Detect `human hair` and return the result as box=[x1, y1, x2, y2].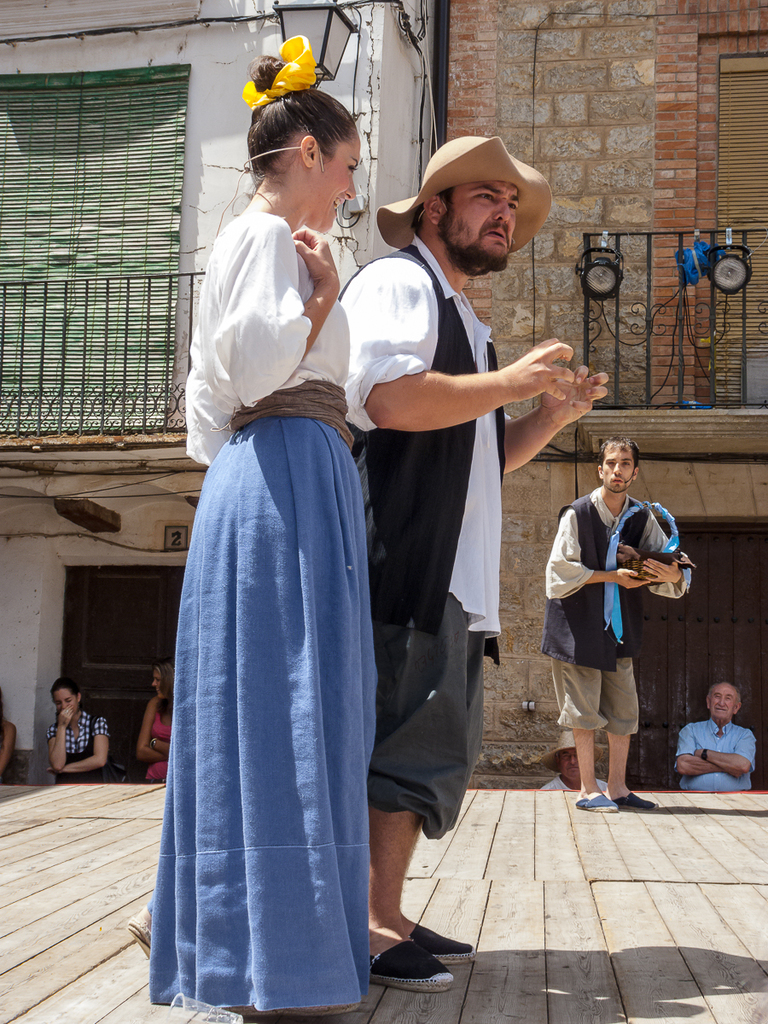
box=[147, 663, 173, 718].
